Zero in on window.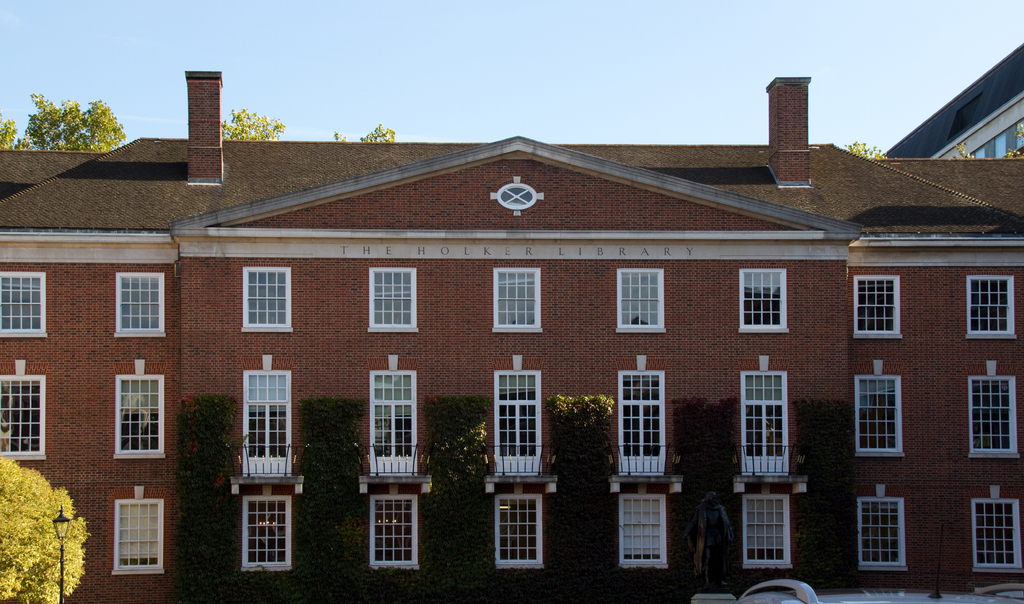
Zeroed in: select_region(100, 491, 164, 579).
